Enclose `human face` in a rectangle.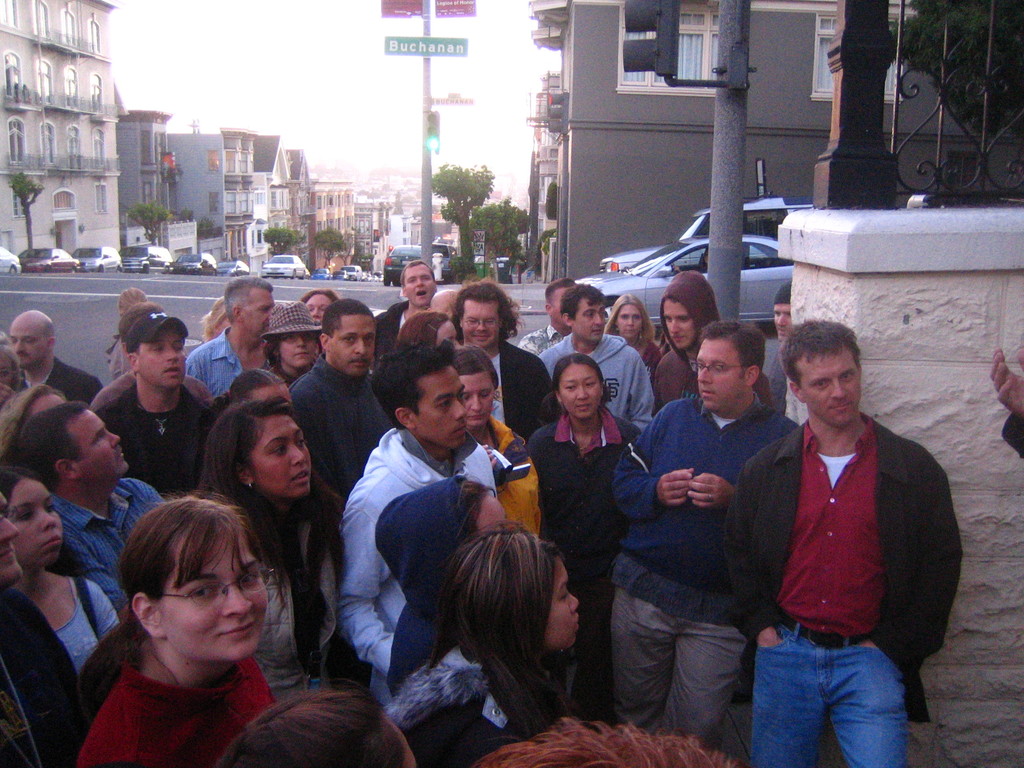
pyautogui.locateOnScreen(138, 331, 186, 392).
